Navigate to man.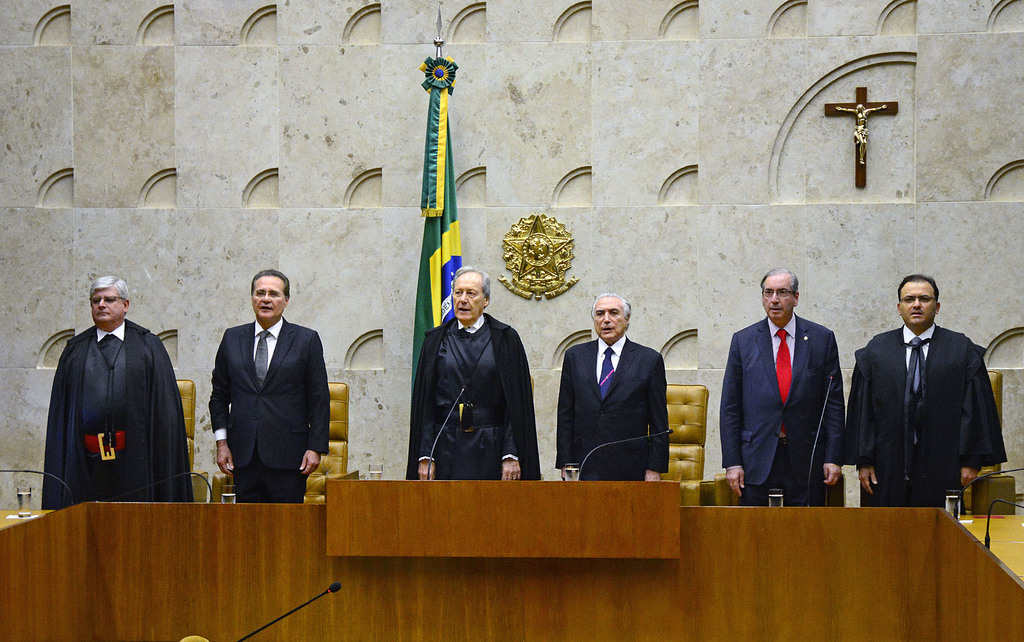
Navigation target: box(37, 276, 193, 514).
